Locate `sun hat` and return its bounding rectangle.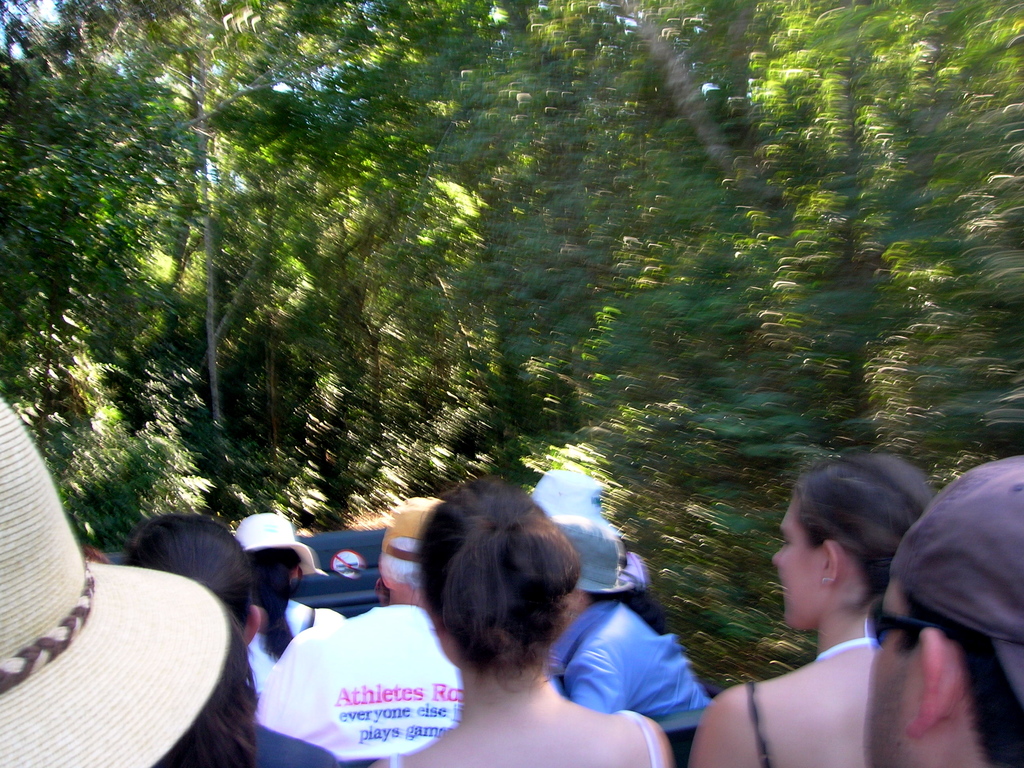
BBox(547, 511, 634, 597).
